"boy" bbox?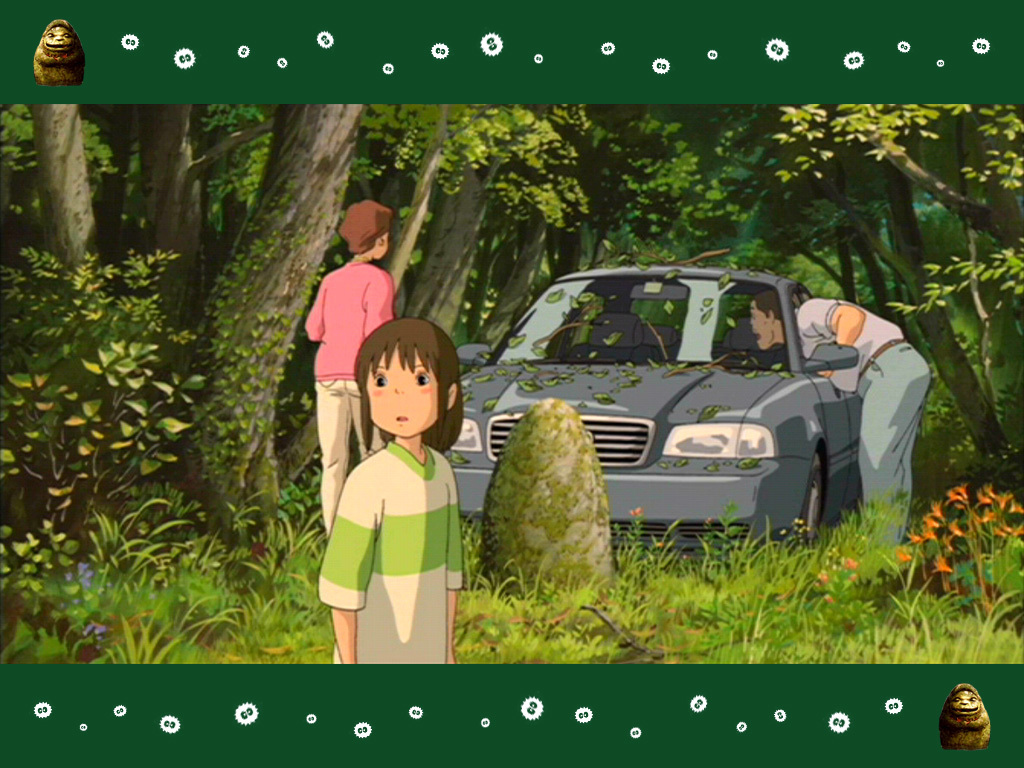
x1=302 y1=324 x2=476 y2=665
